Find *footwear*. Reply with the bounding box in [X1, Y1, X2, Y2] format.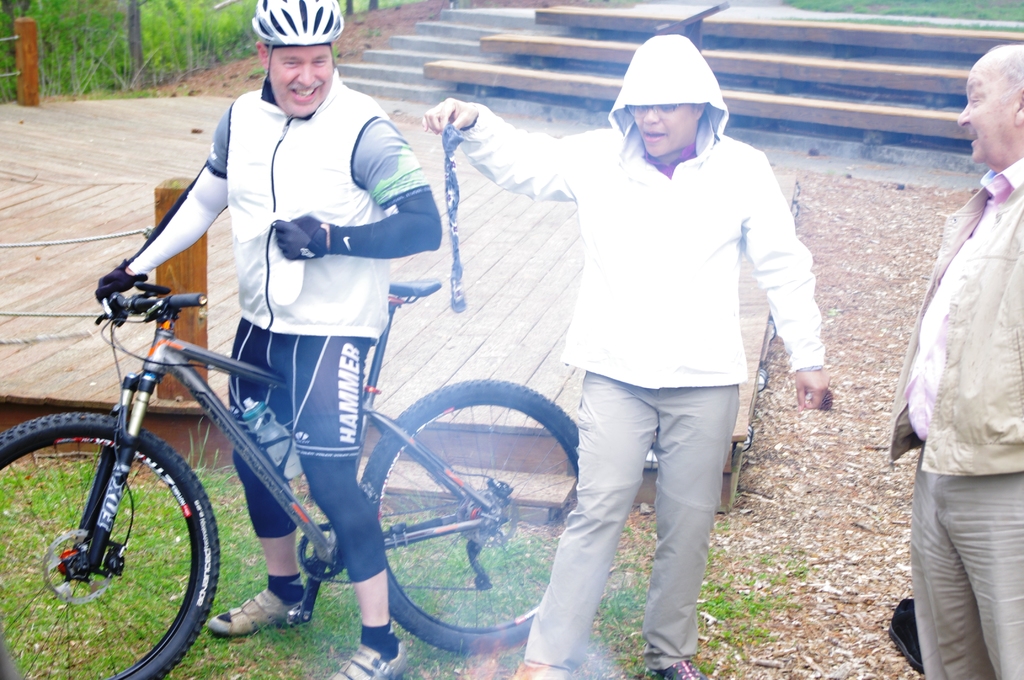
[211, 584, 301, 635].
